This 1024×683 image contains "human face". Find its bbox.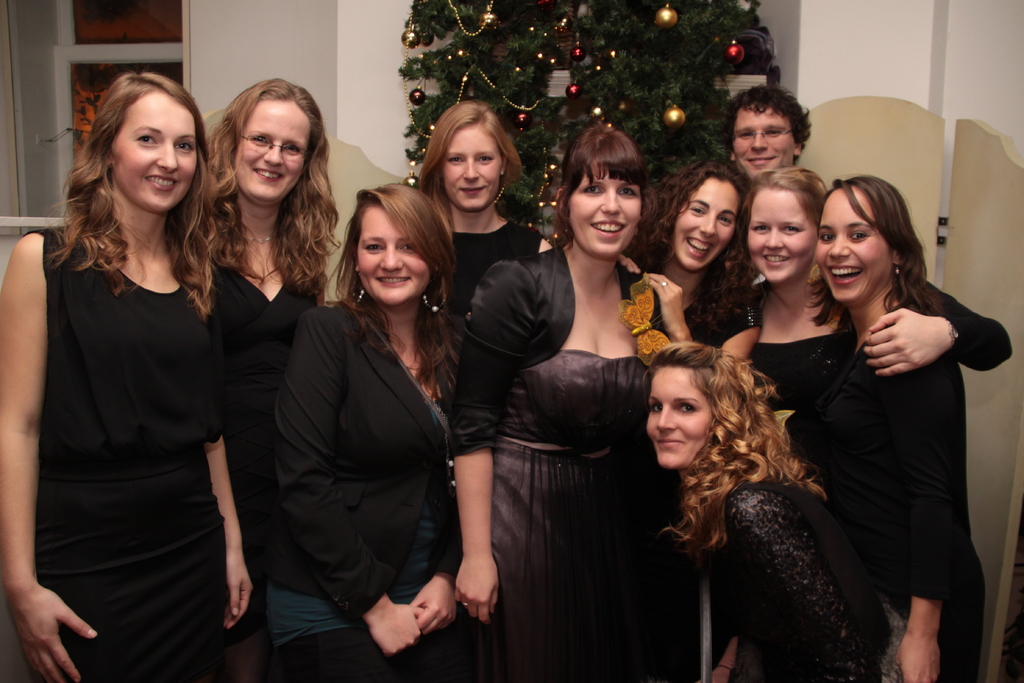
(x1=675, y1=180, x2=742, y2=269).
